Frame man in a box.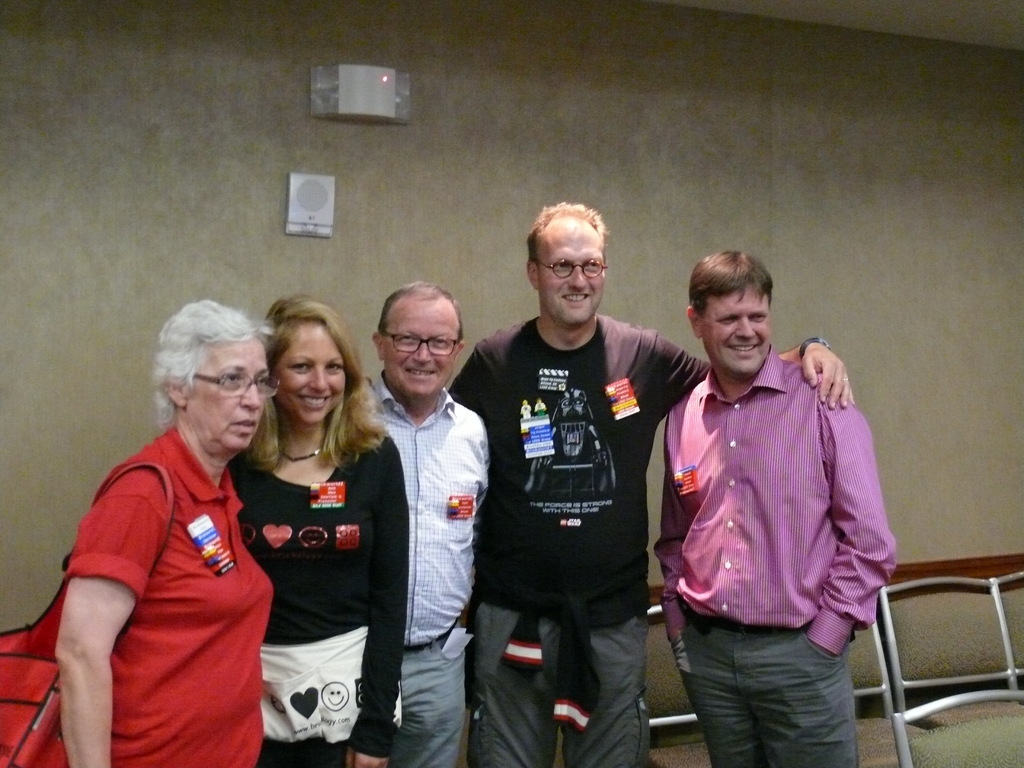
x1=345 y1=276 x2=490 y2=767.
